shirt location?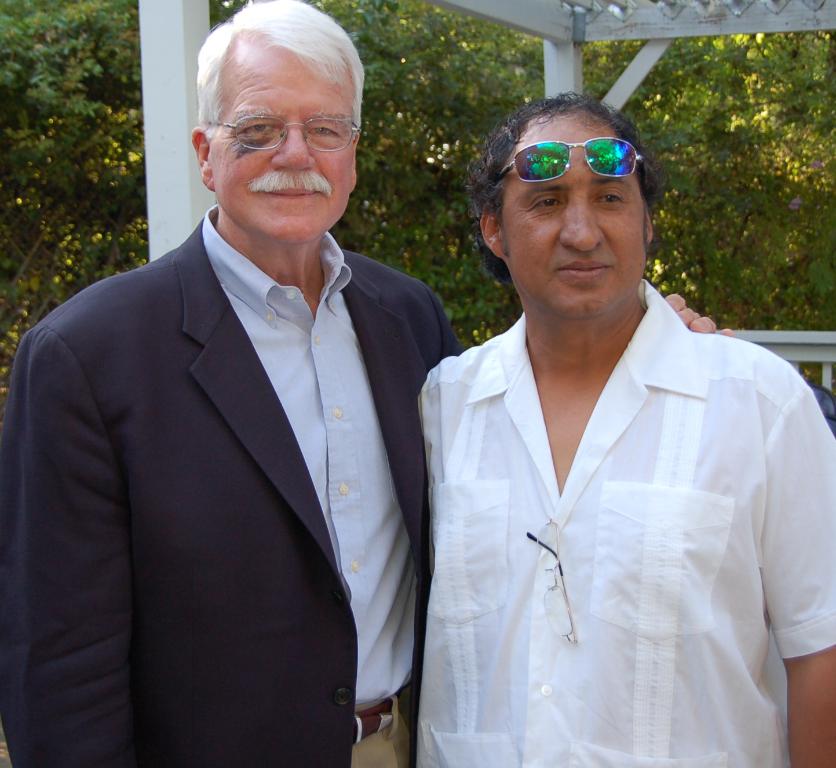
<bbox>200, 199, 412, 714</bbox>
